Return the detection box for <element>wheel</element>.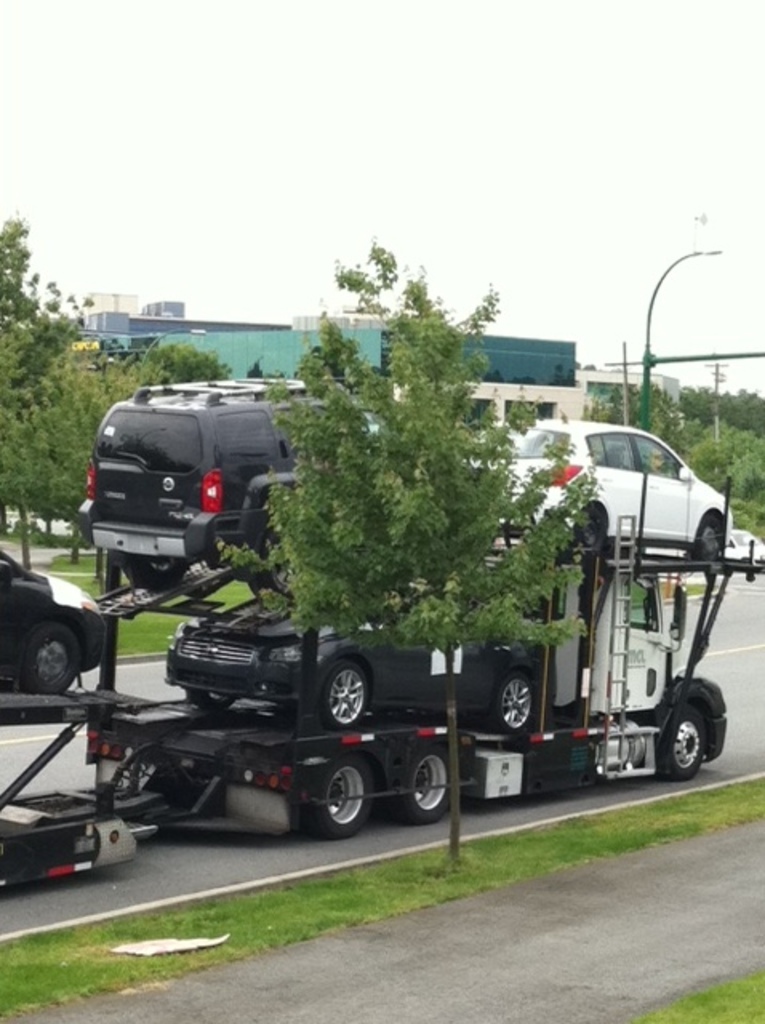
select_region(394, 739, 459, 824).
